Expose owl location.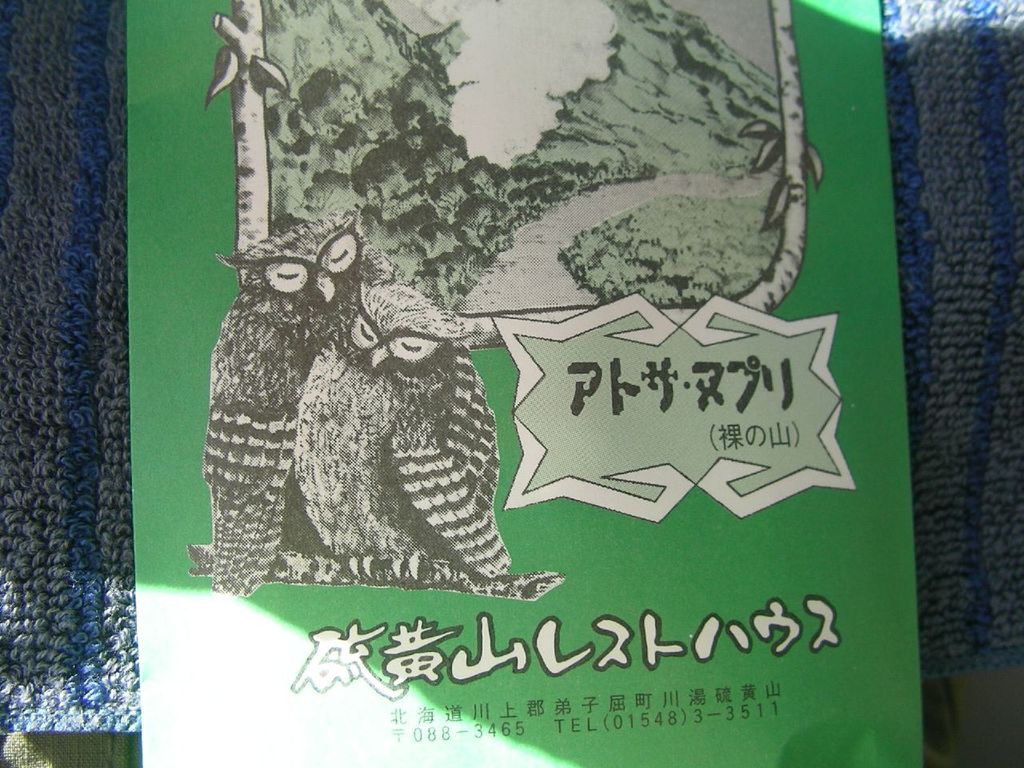
Exposed at [198, 208, 384, 598].
